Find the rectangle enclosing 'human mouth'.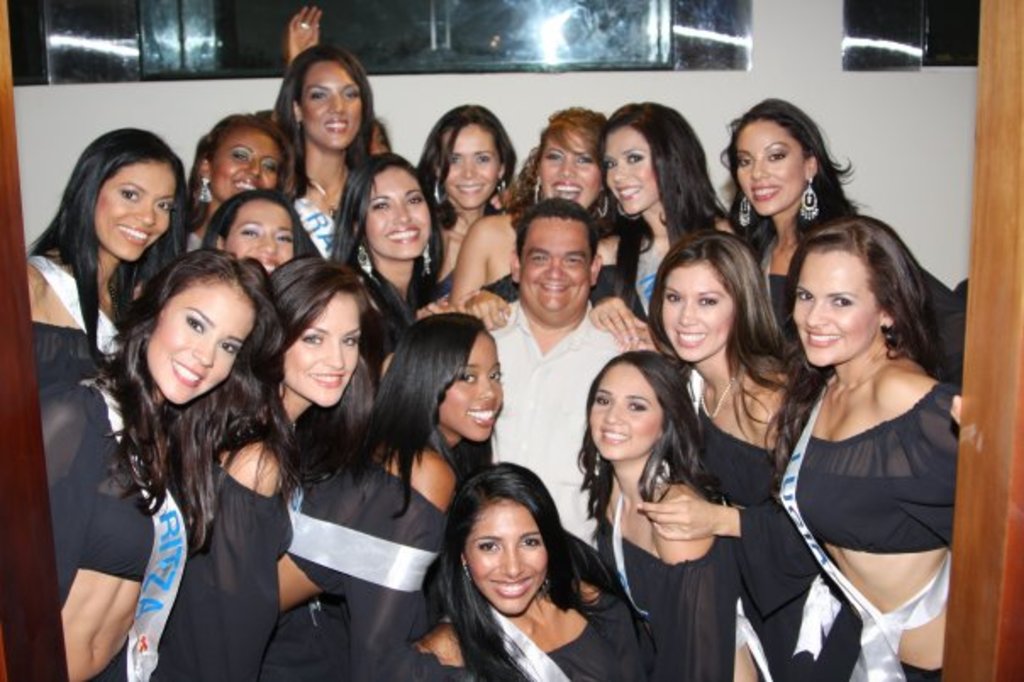
BBox(551, 178, 582, 197).
